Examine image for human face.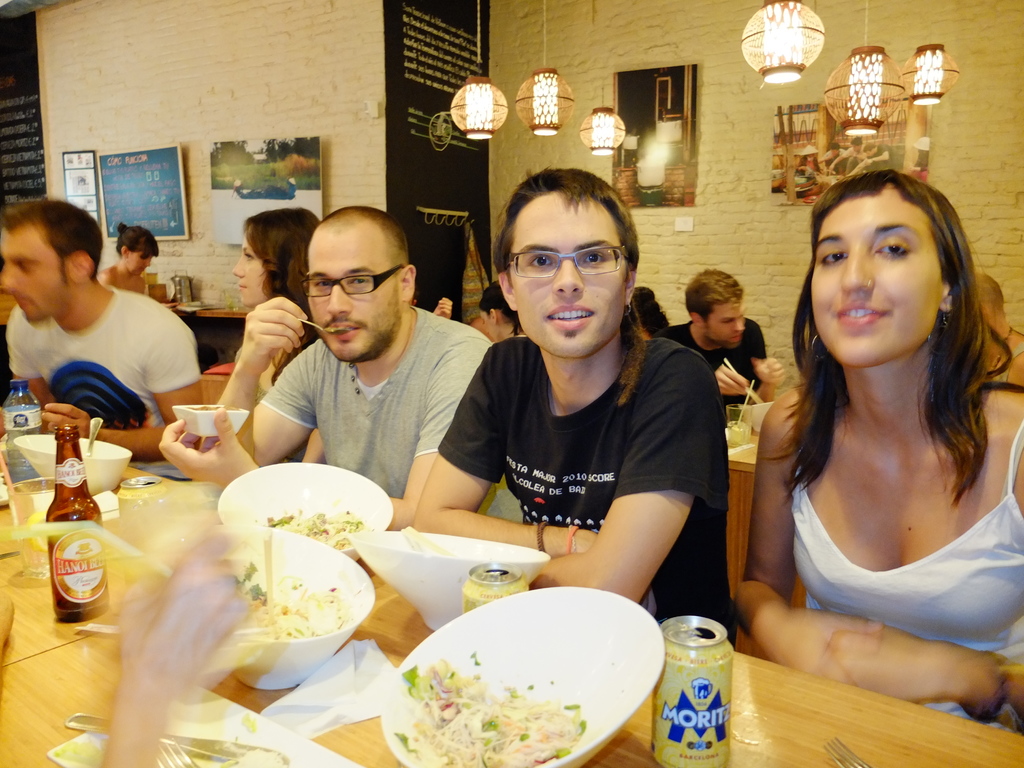
Examination result: crop(829, 148, 838, 157).
